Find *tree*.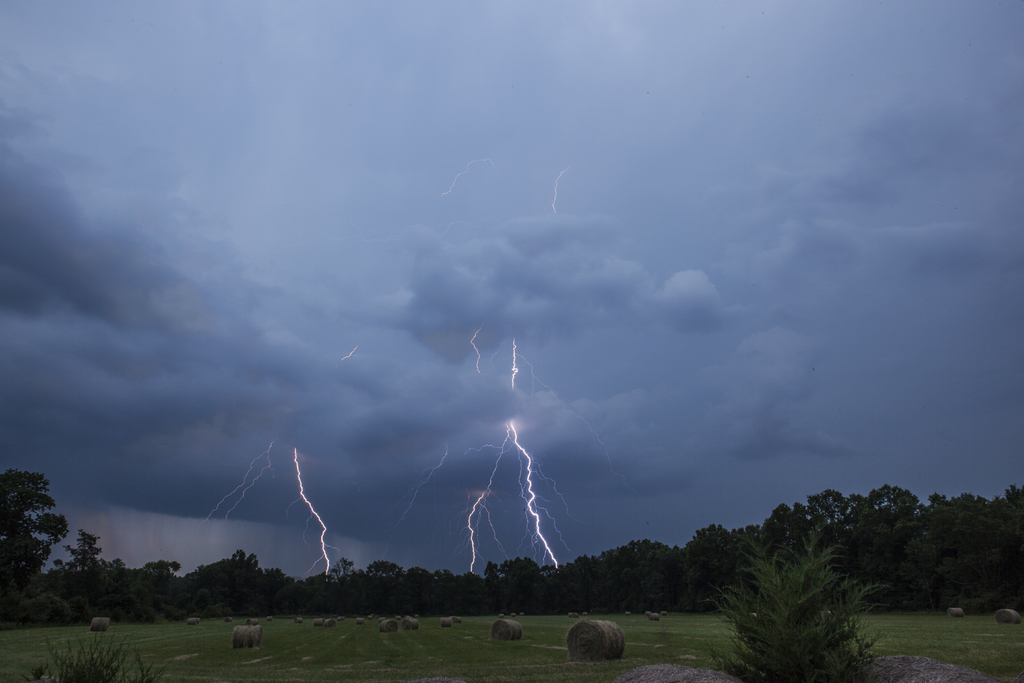
crop(54, 526, 136, 630).
